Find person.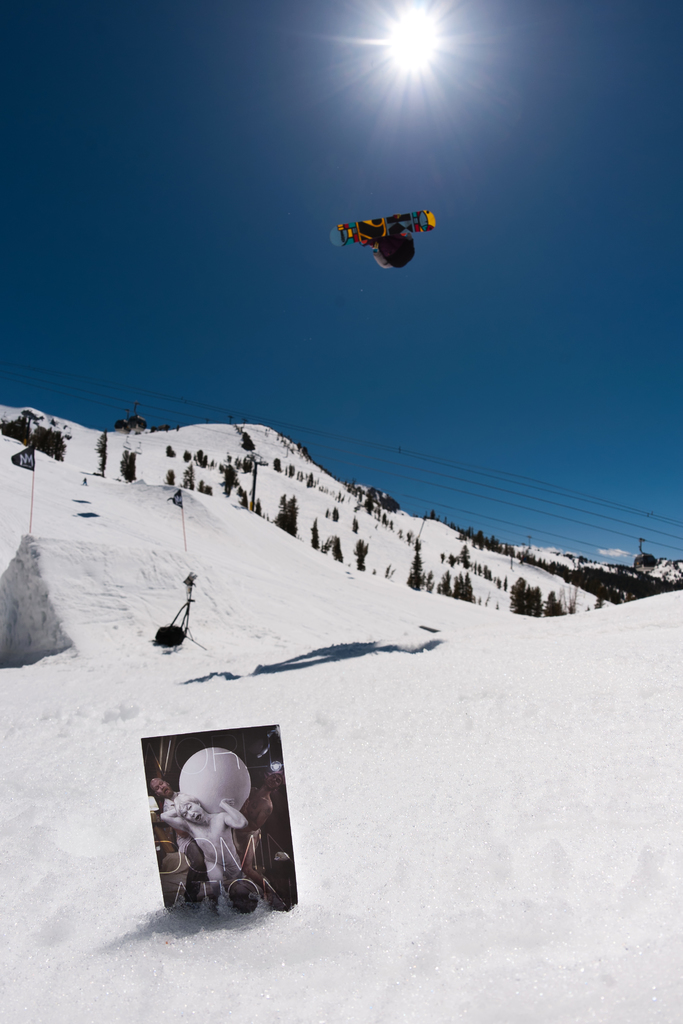
bbox(158, 790, 252, 892).
